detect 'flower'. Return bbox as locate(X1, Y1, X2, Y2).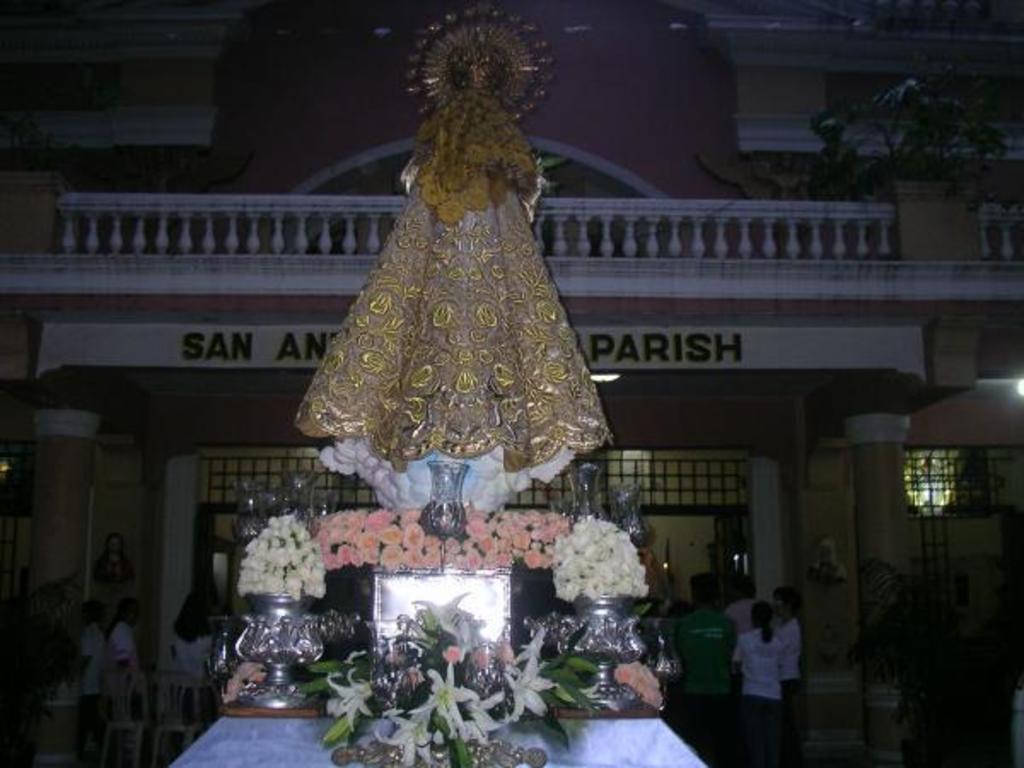
locate(408, 594, 476, 633).
